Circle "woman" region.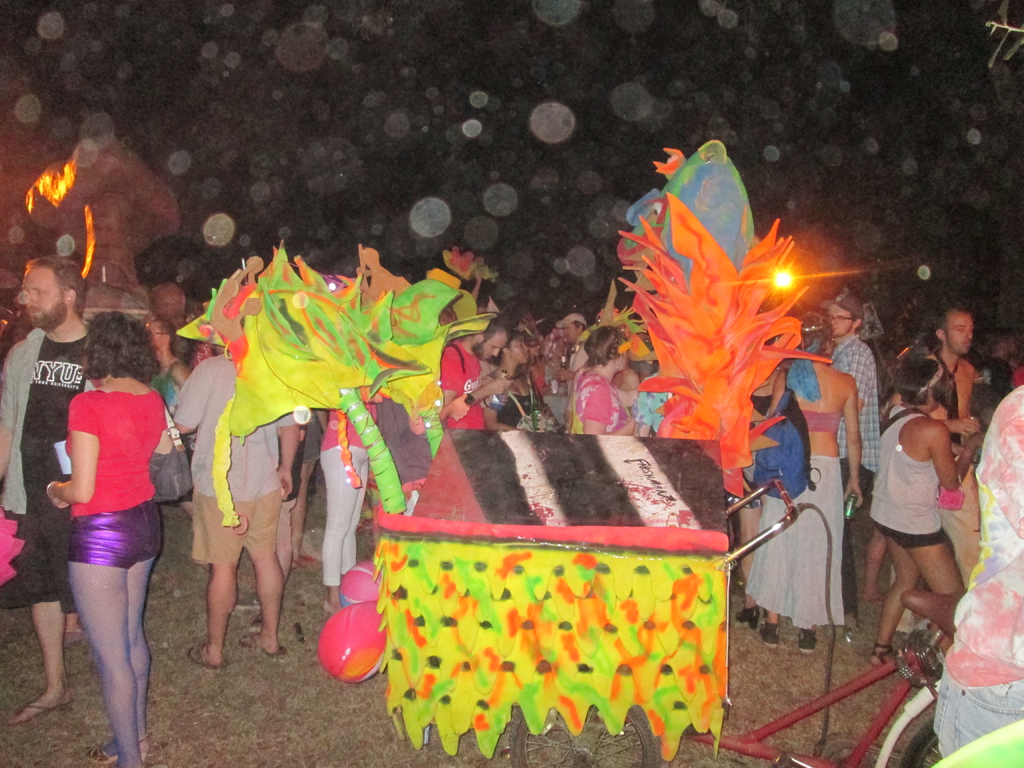
Region: bbox(477, 330, 547, 430).
